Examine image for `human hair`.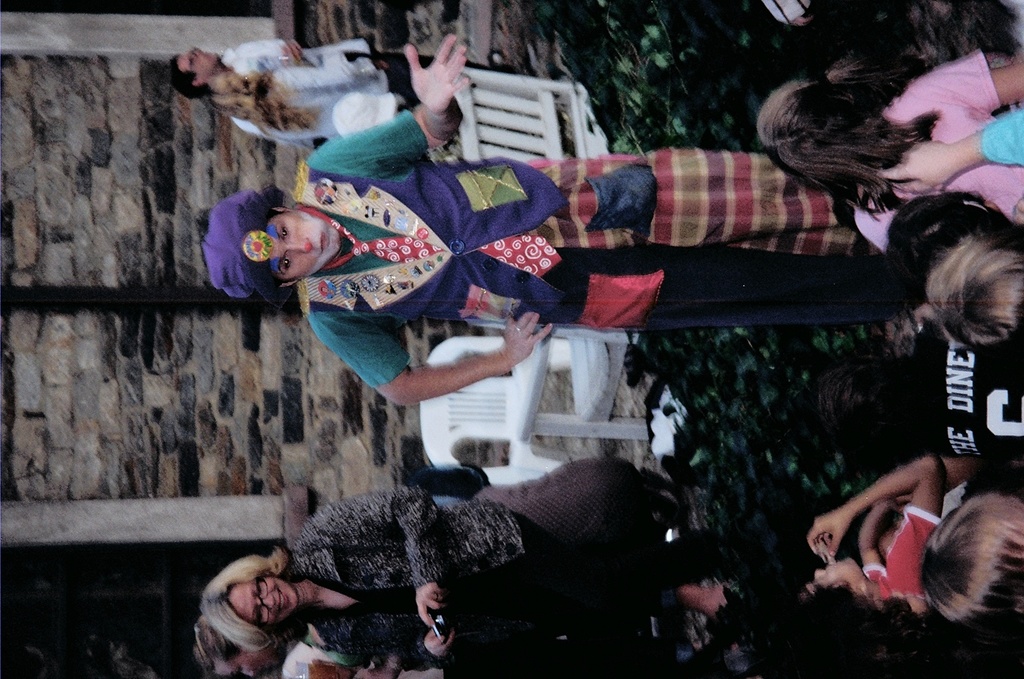
Examination result: l=785, t=582, r=918, b=678.
